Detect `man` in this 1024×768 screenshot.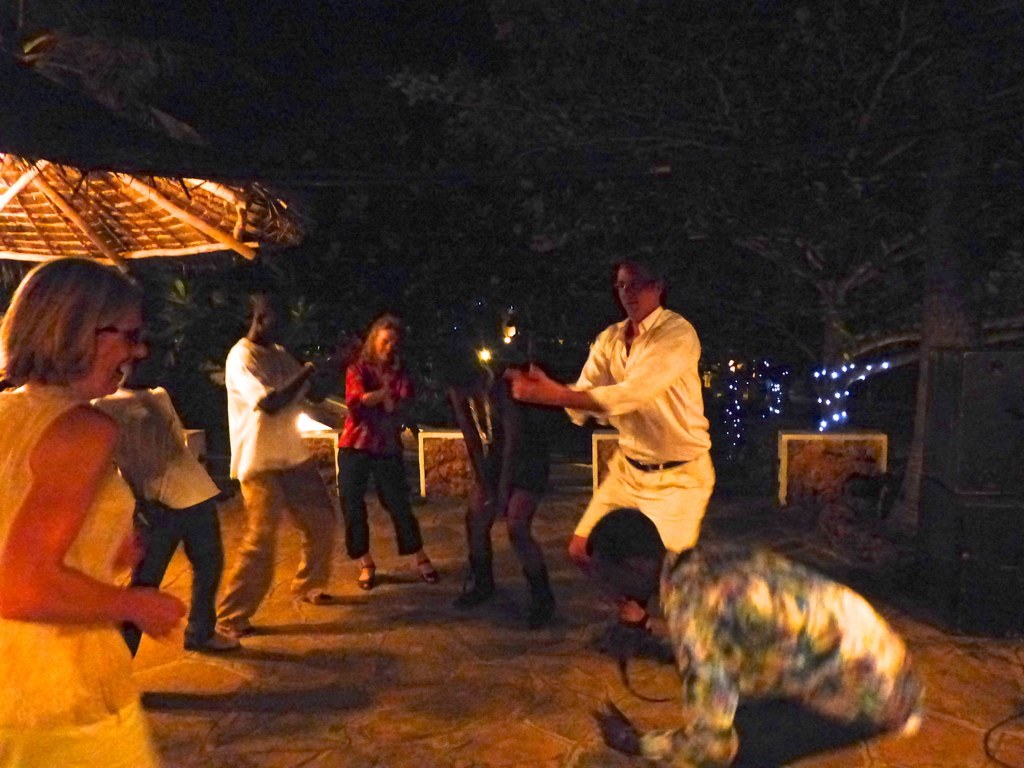
Detection: (507, 247, 712, 644).
